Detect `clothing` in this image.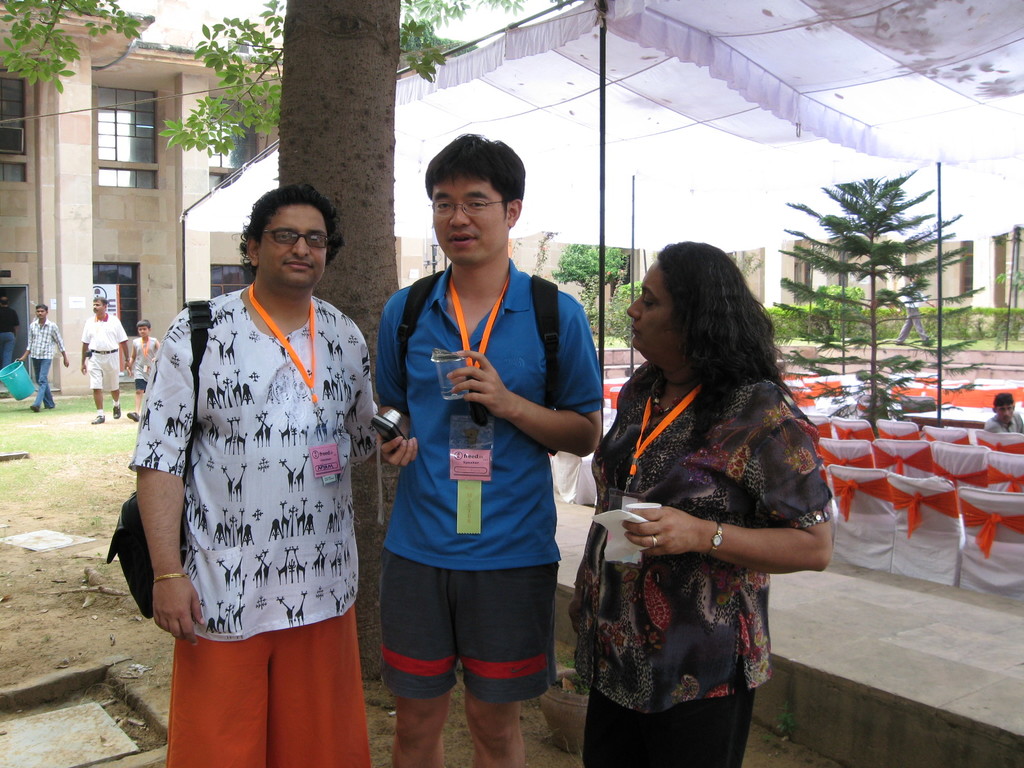
Detection: (left=29, top=316, right=65, bottom=409).
